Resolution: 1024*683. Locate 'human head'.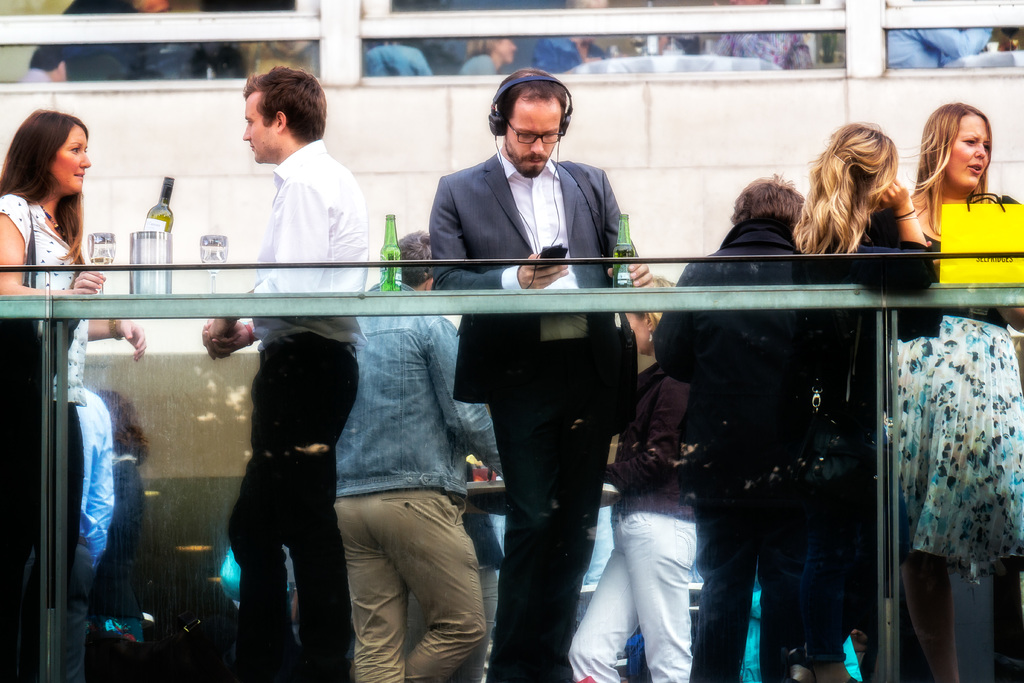
Rect(623, 278, 678, 352).
